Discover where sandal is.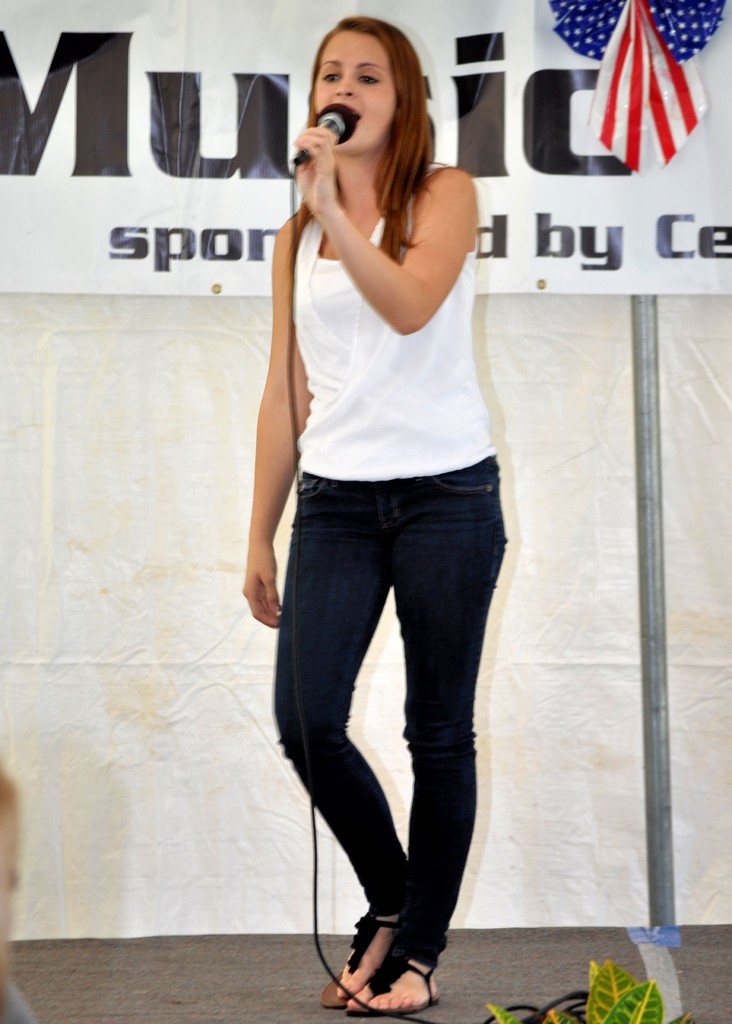
Discovered at crop(347, 950, 442, 1014).
